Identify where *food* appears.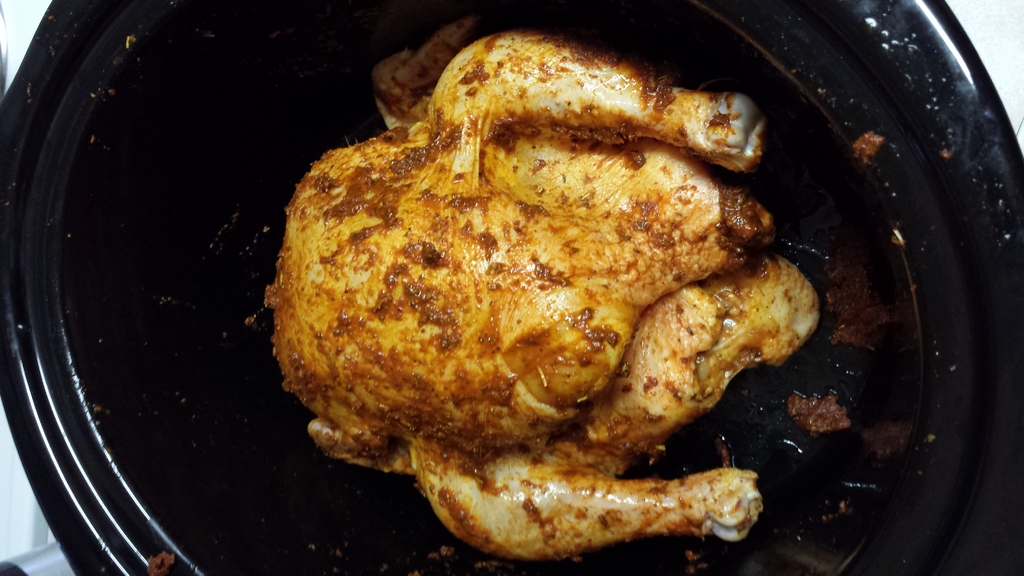
Appears at {"left": 820, "top": 243, "right": 896, "bottom": 357}.
